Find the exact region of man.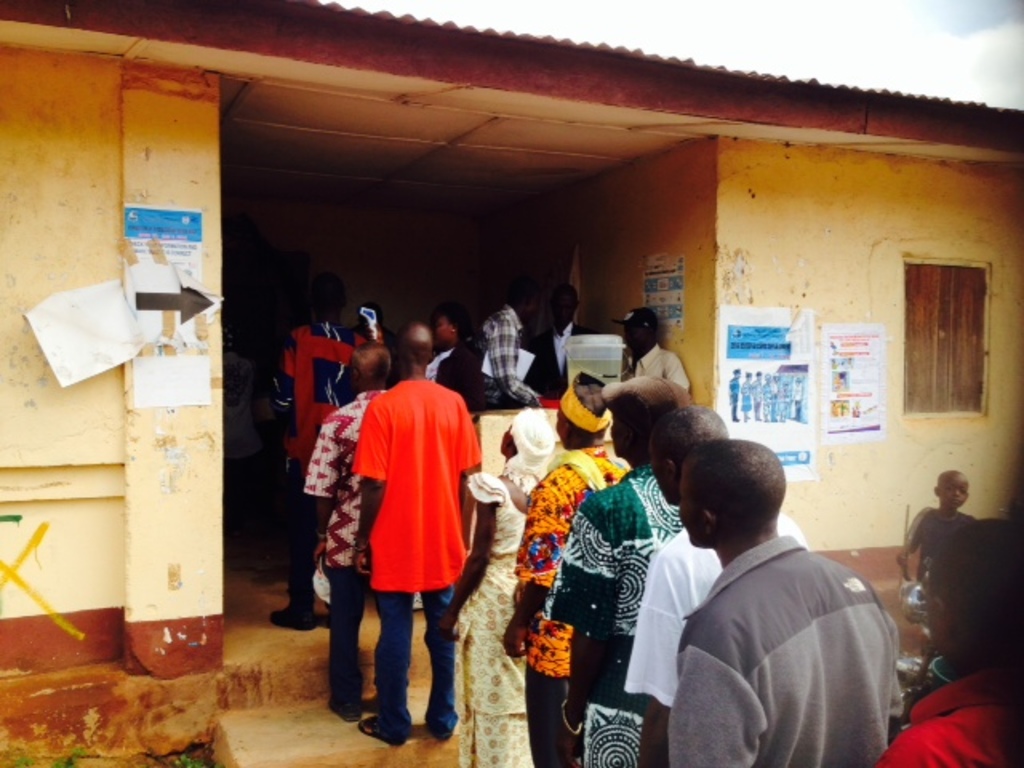
Exact region: {"x1": 626, "y1": 403, "x2": 806, "y2": 766}.
